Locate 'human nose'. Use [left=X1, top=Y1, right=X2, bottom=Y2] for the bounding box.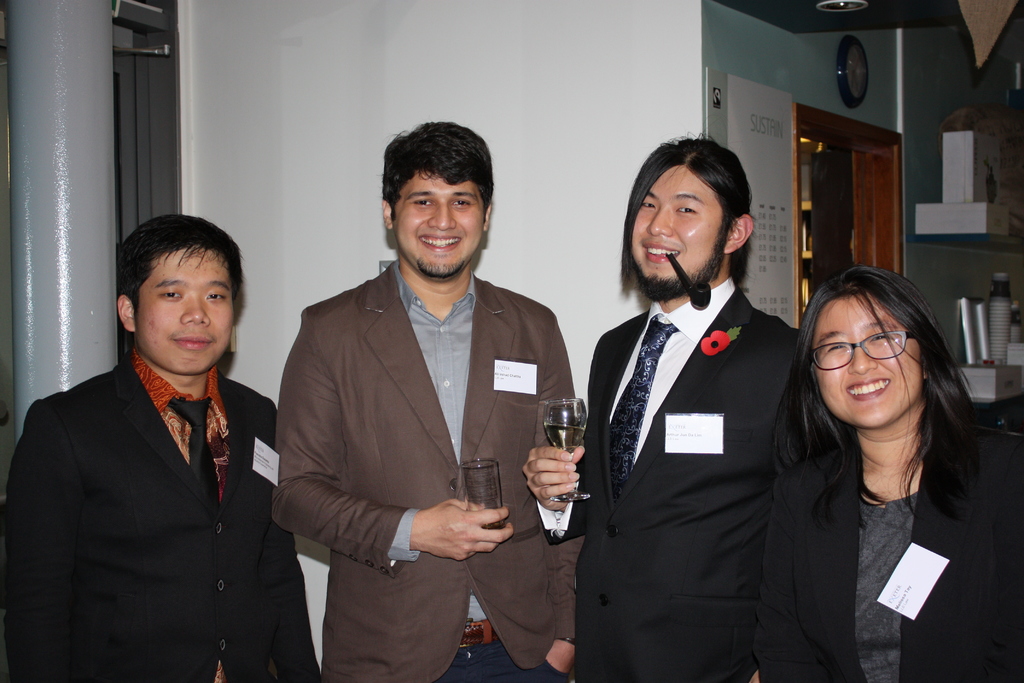
[left=845, top=338, right=879, bottom=375].
